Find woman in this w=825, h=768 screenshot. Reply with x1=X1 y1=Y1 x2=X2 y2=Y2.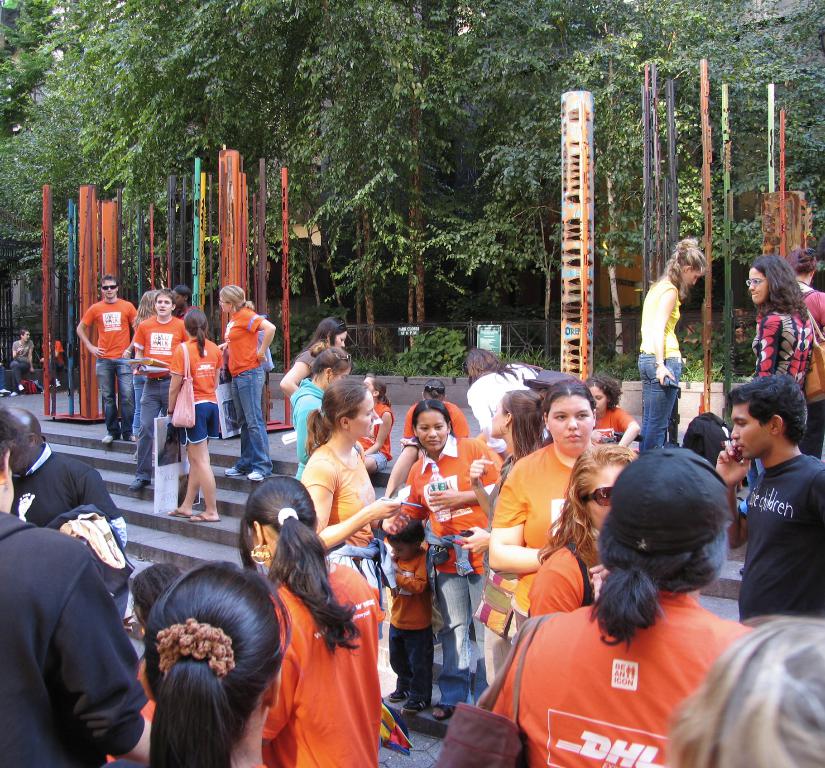
x1=463 y1=343 x2=536 y2=457.
